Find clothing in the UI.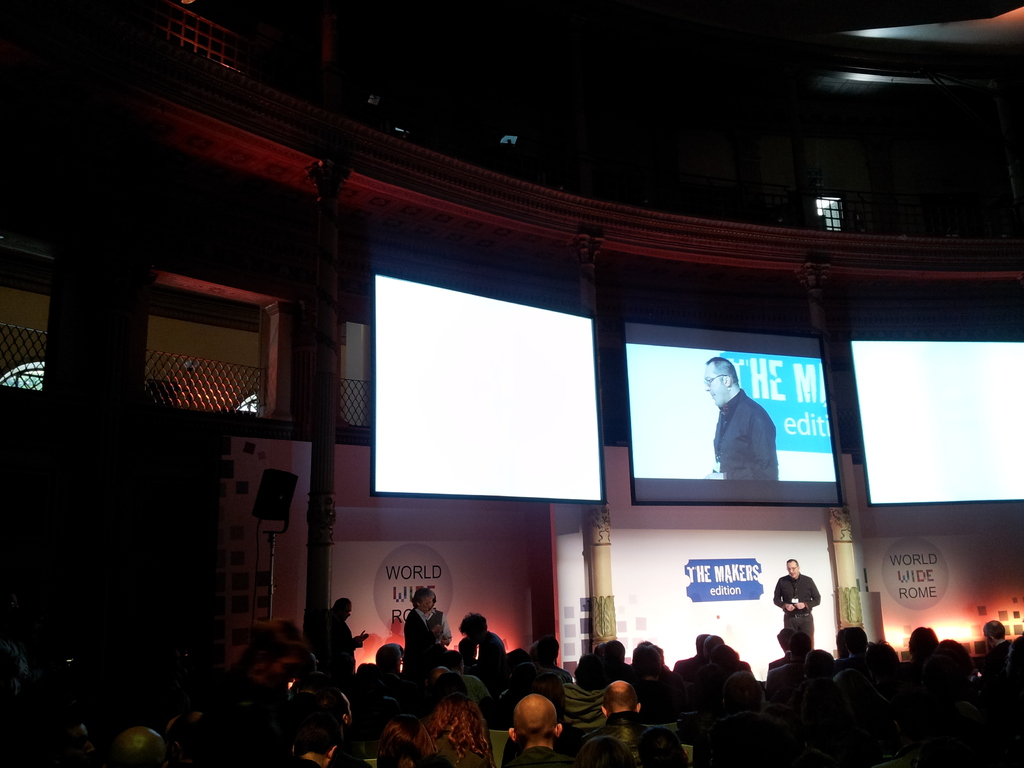
UI element at (left=689, top=381, right=797, bottom=502).
